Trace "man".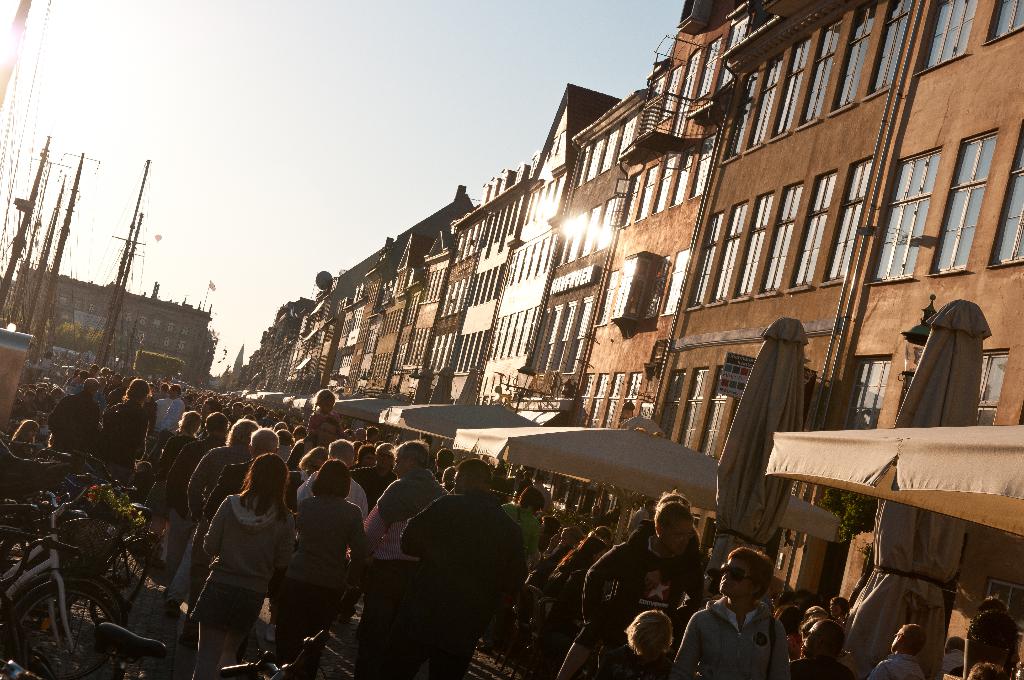
Traced to 353:445:400:503.
